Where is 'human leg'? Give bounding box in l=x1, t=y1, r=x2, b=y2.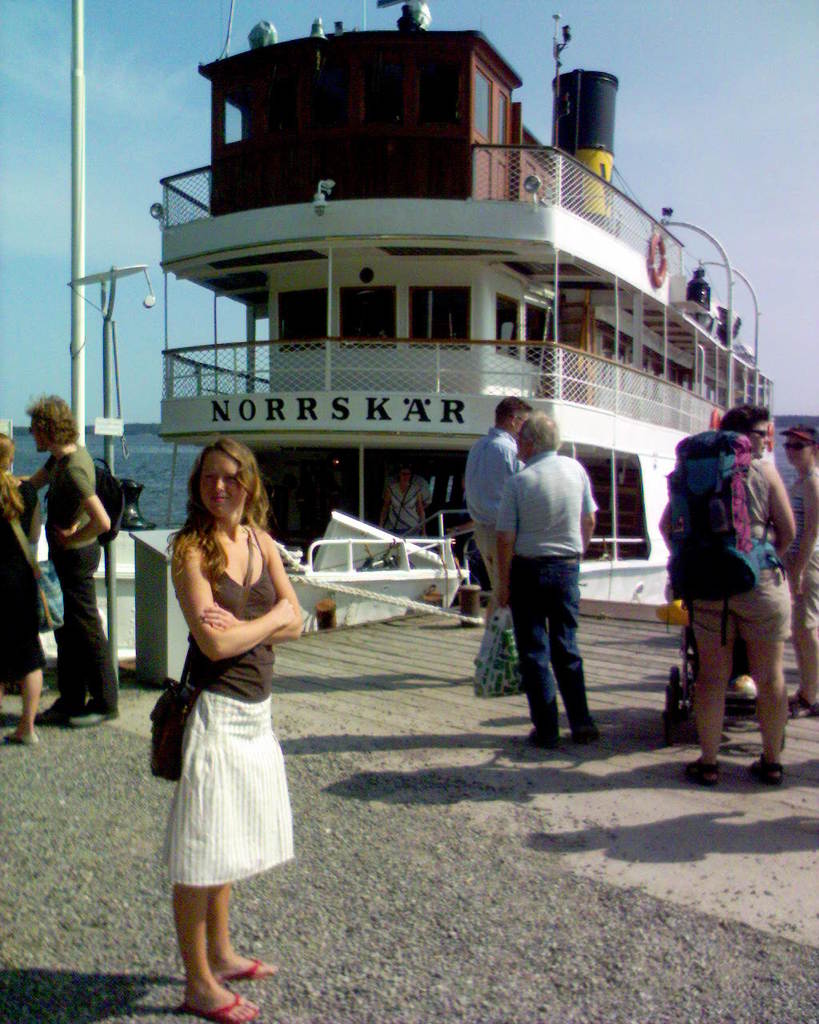
l=206, t=725, r=272, b=970.
